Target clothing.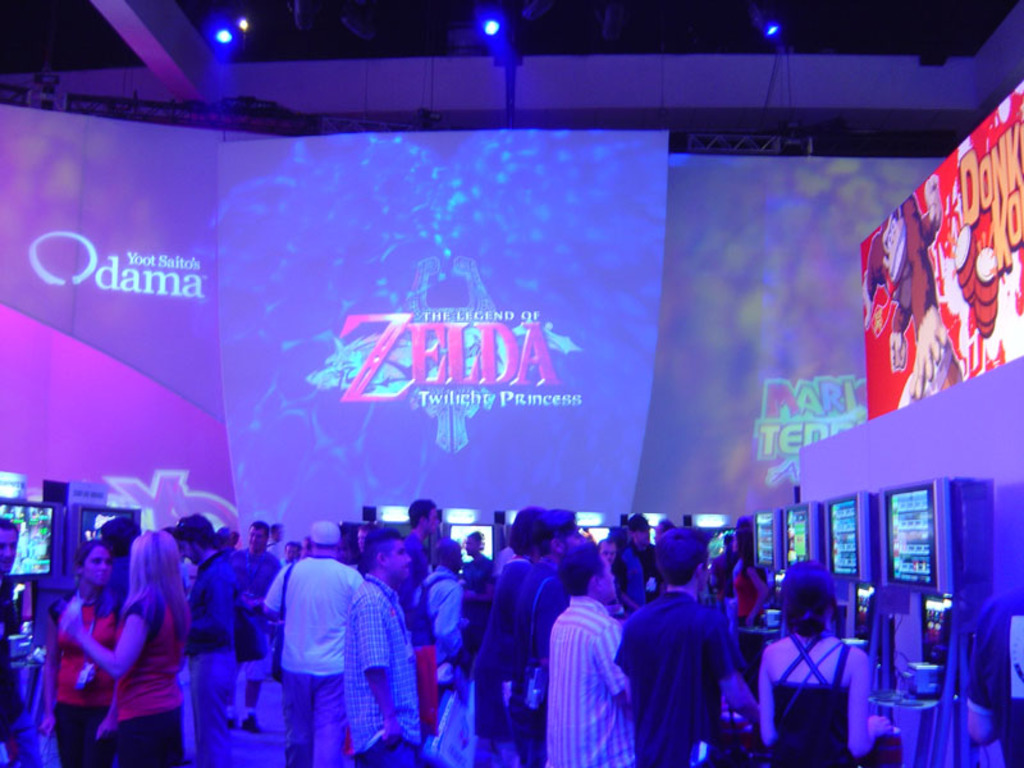
Target region: 759 632 856 767.
